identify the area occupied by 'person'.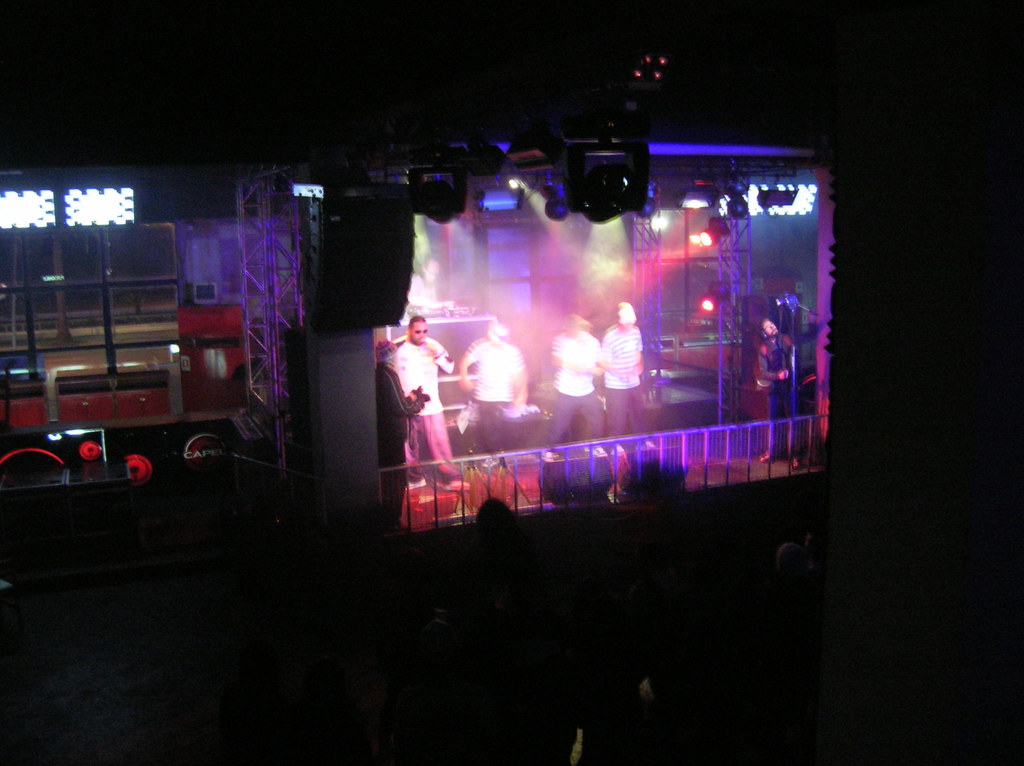
Area: locate(390, 308, 469, 493).
